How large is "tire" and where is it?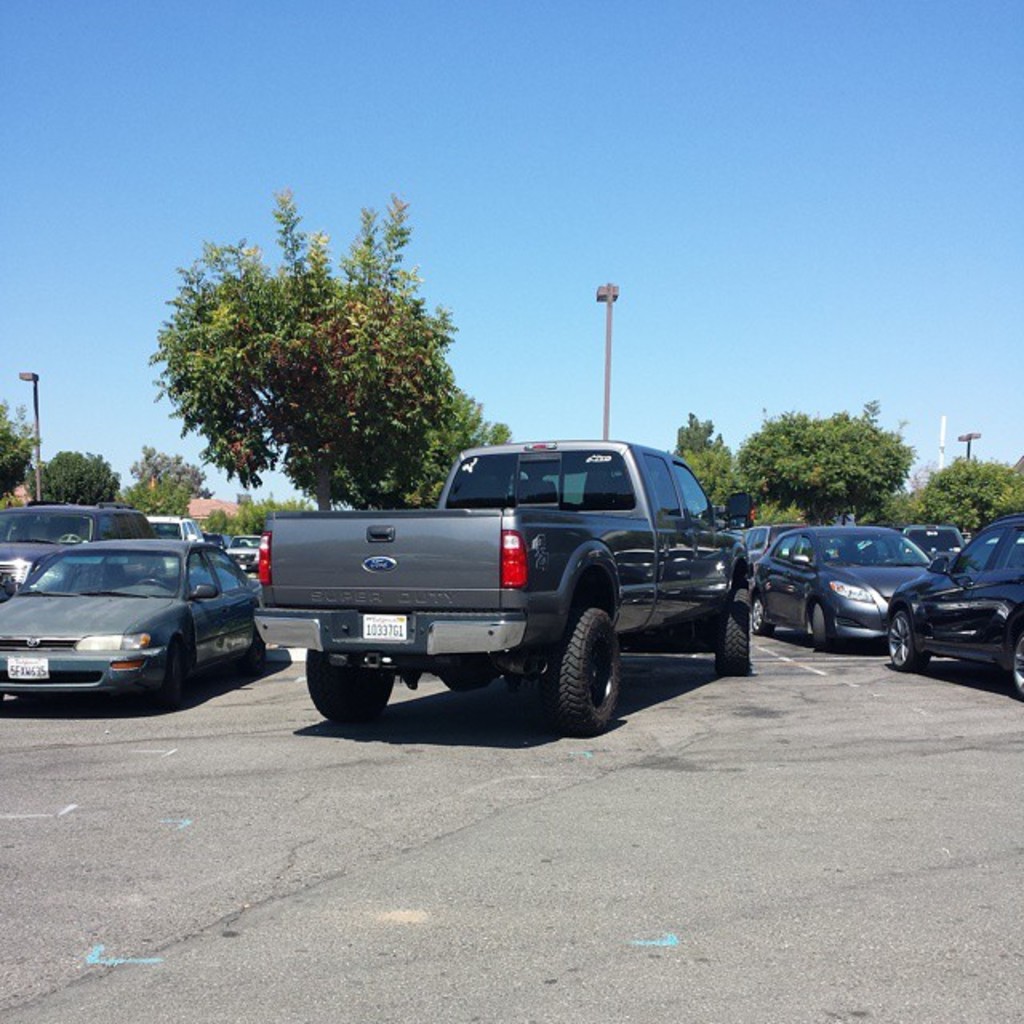
Bounding box: [x1=302, y1=643, x2=400, y2=726].
